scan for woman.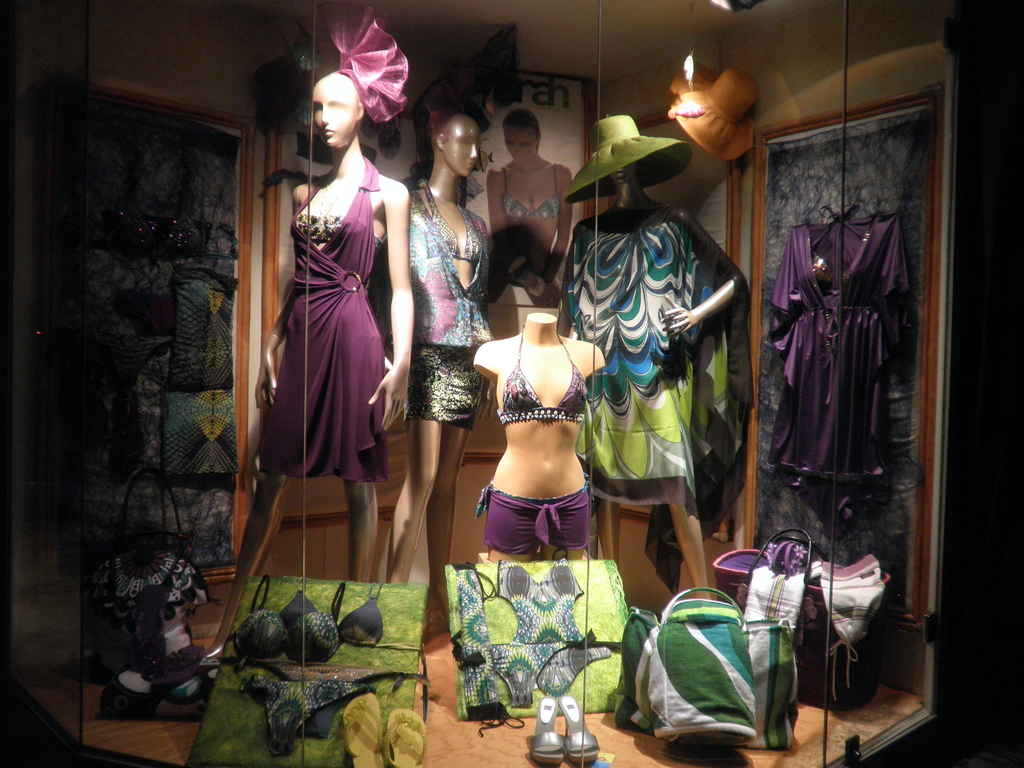
Scan result: BBox(454, 317, 608, 564).
